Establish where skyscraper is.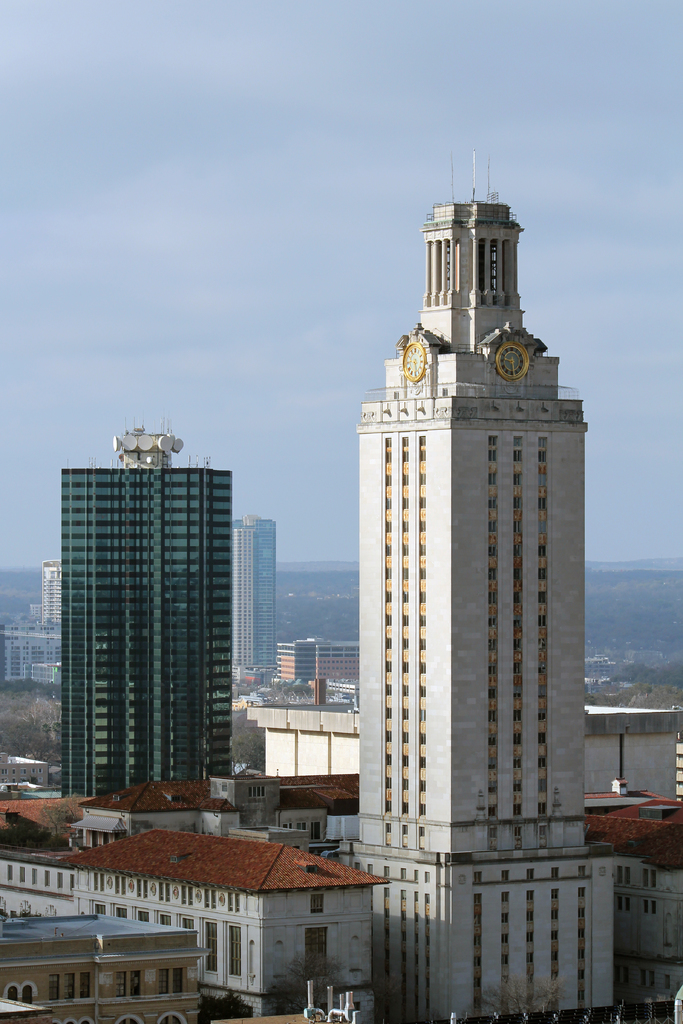
Established at region(58, 425, 231, 797).
